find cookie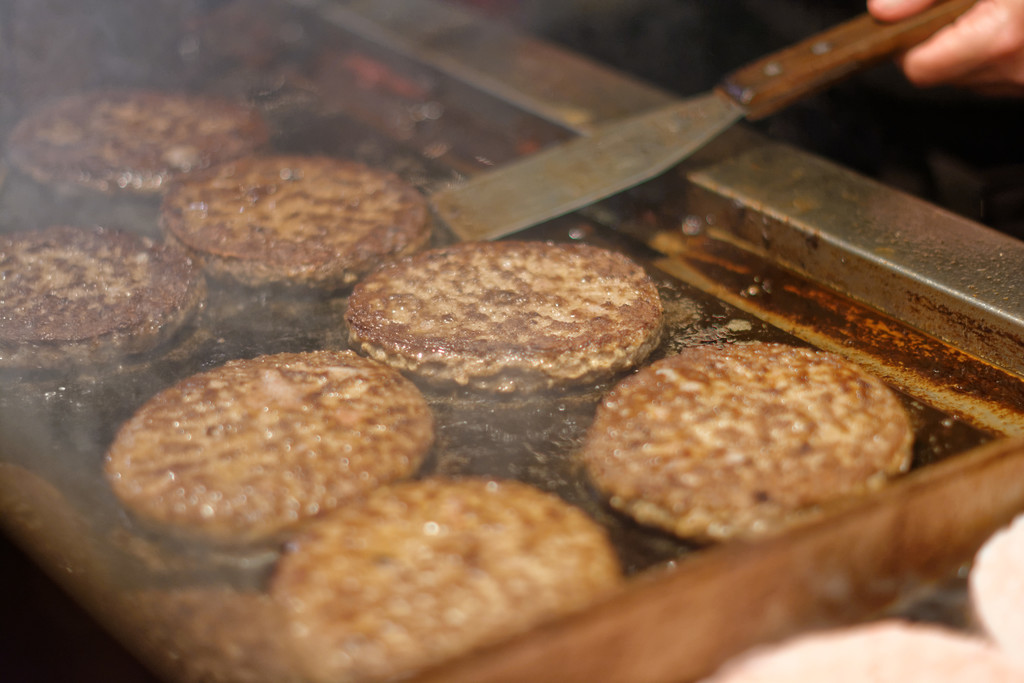
rect(270, 470, 615, 682)
